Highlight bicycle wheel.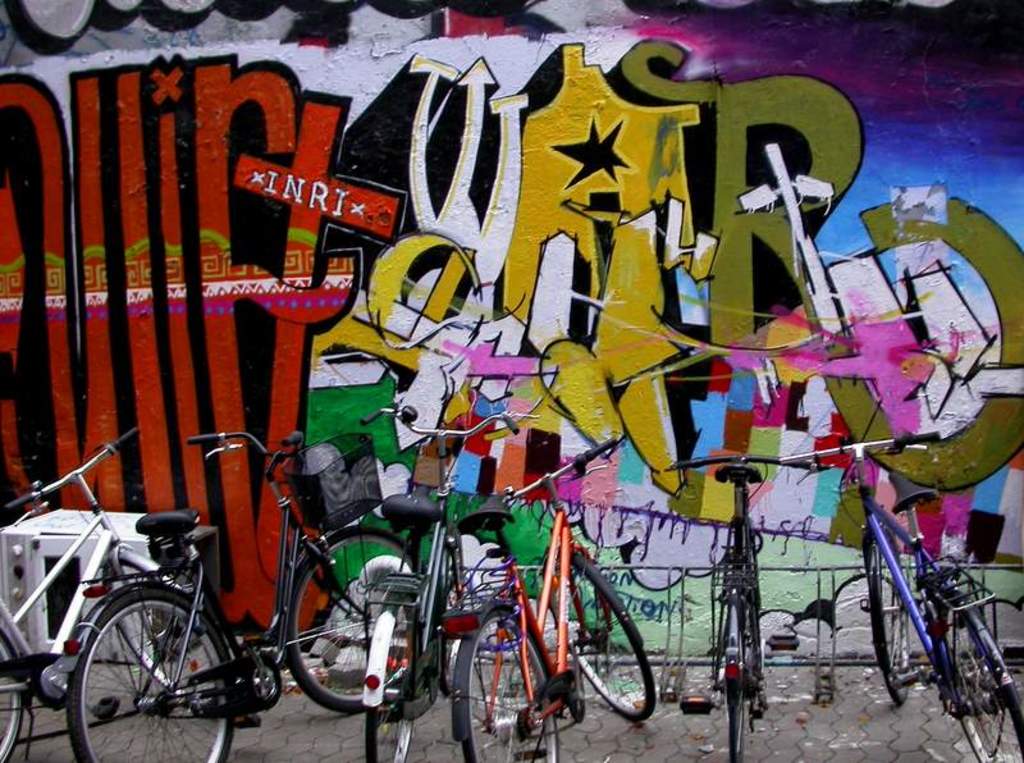
Highlighted region: pyautogui.locateOnScreen(728, 597, 753, 762).
